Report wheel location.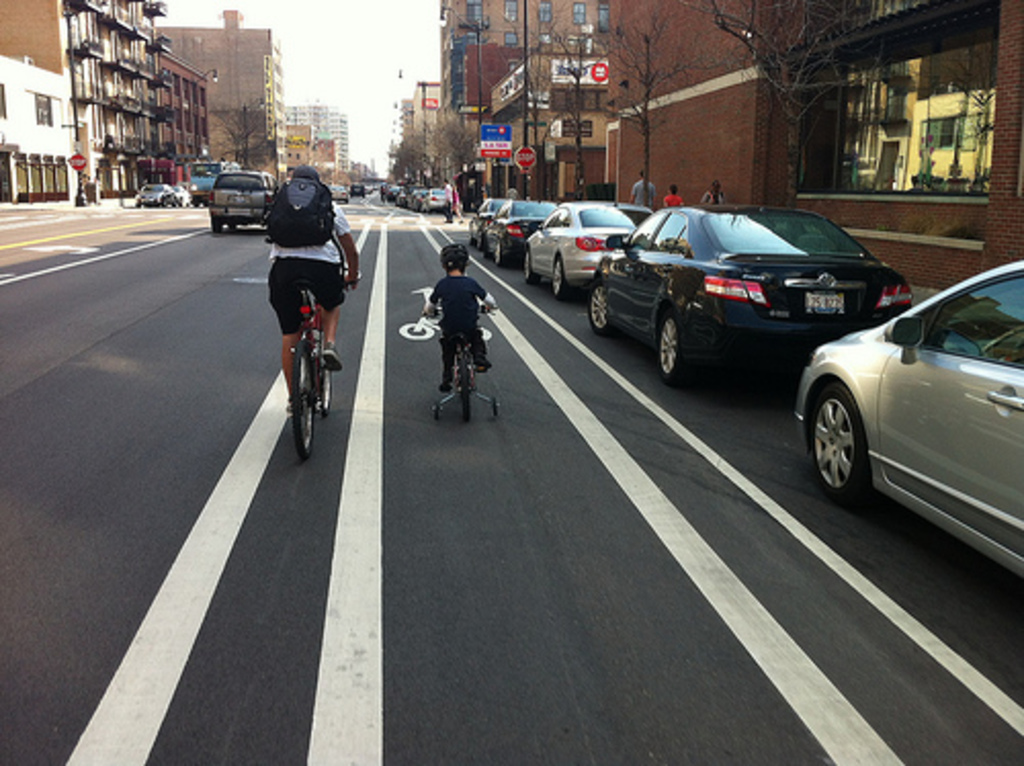
Report: <region>489, 393, 500, 420</region>.
